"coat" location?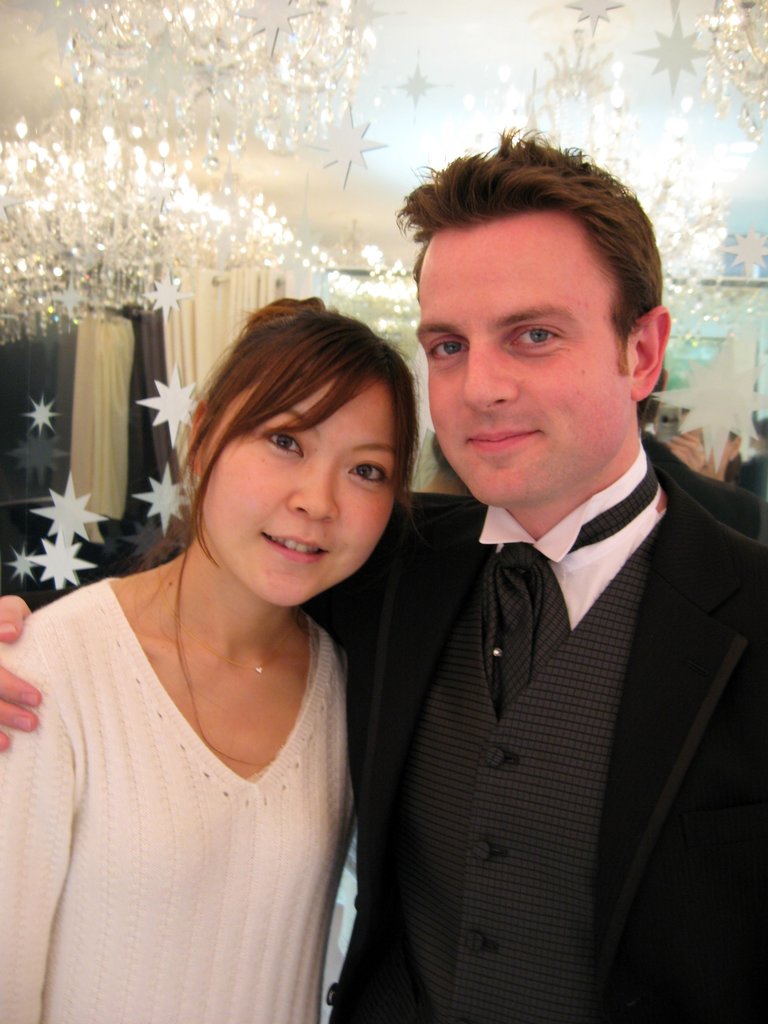
[21, 484, 767, 1023]
